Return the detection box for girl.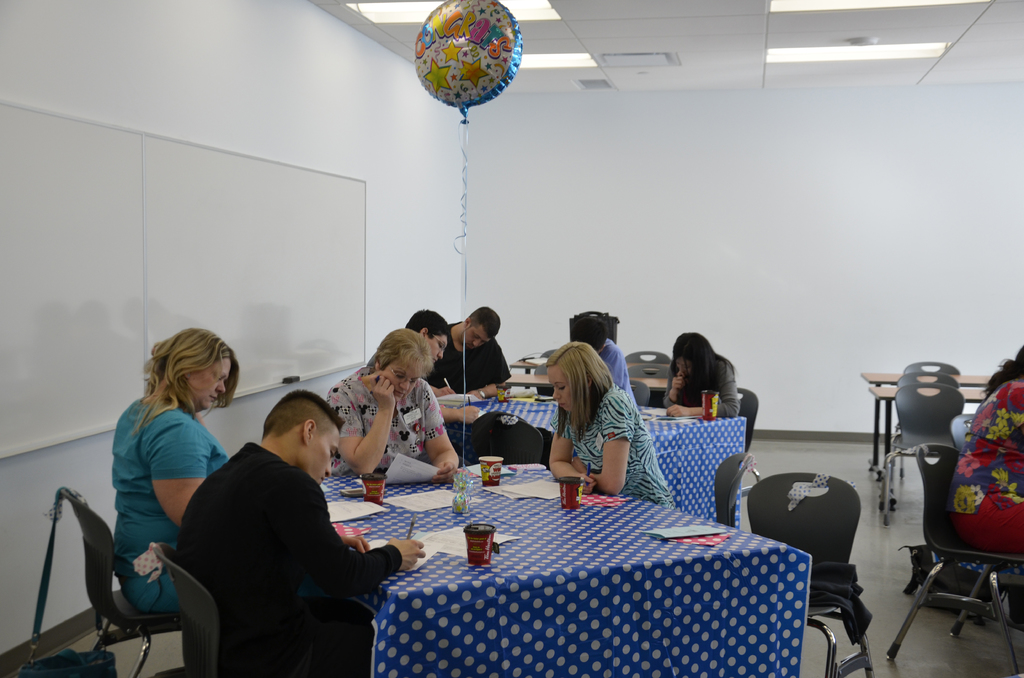
x1=112 y1=326 x2=230 y2=613.
